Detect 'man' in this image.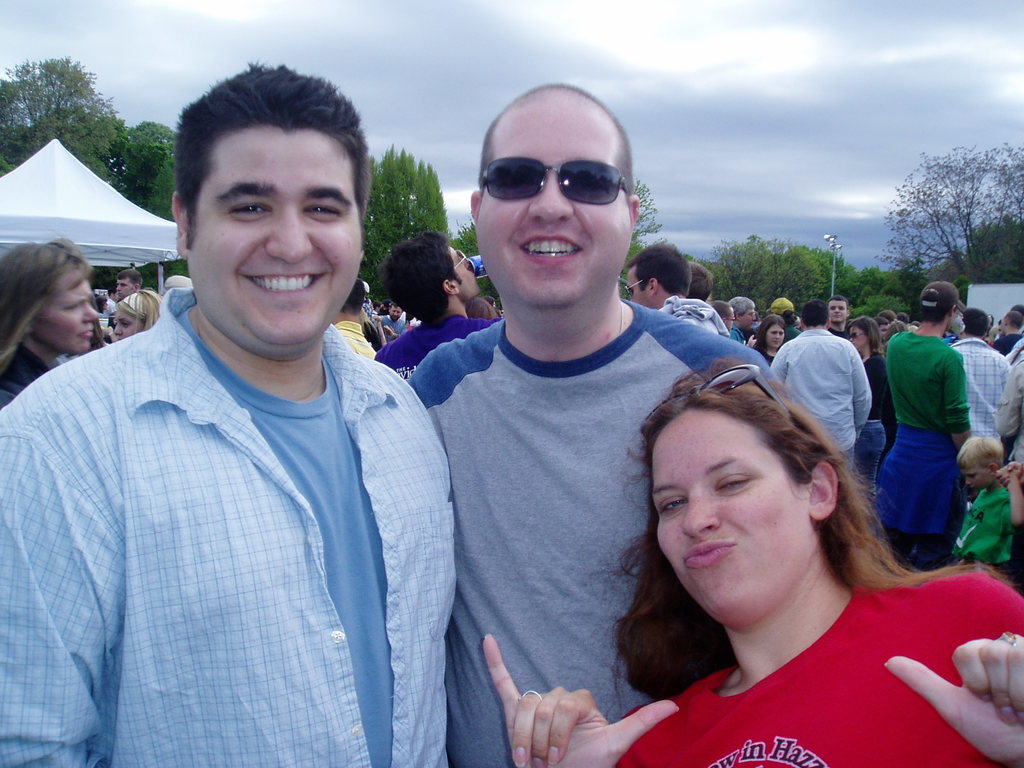
Detection: {"x1": 115, "y1": 269, "x2": 139, "y2": 297}.
